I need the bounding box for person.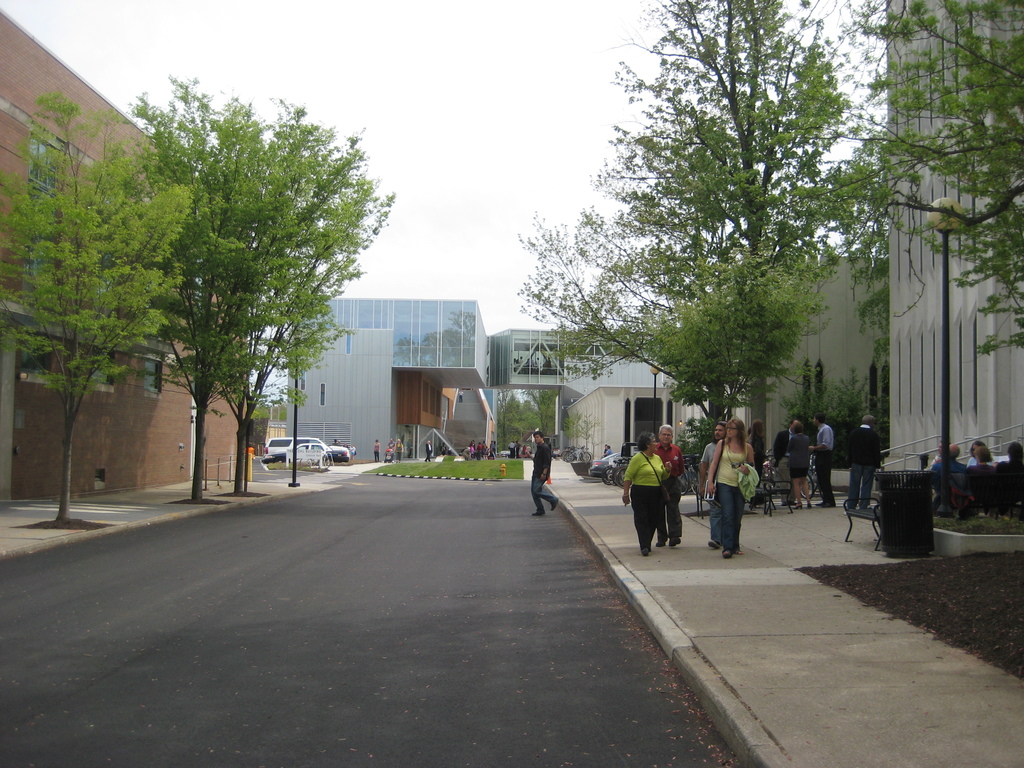
Here it is: <box>455,390,463,401</box>.
